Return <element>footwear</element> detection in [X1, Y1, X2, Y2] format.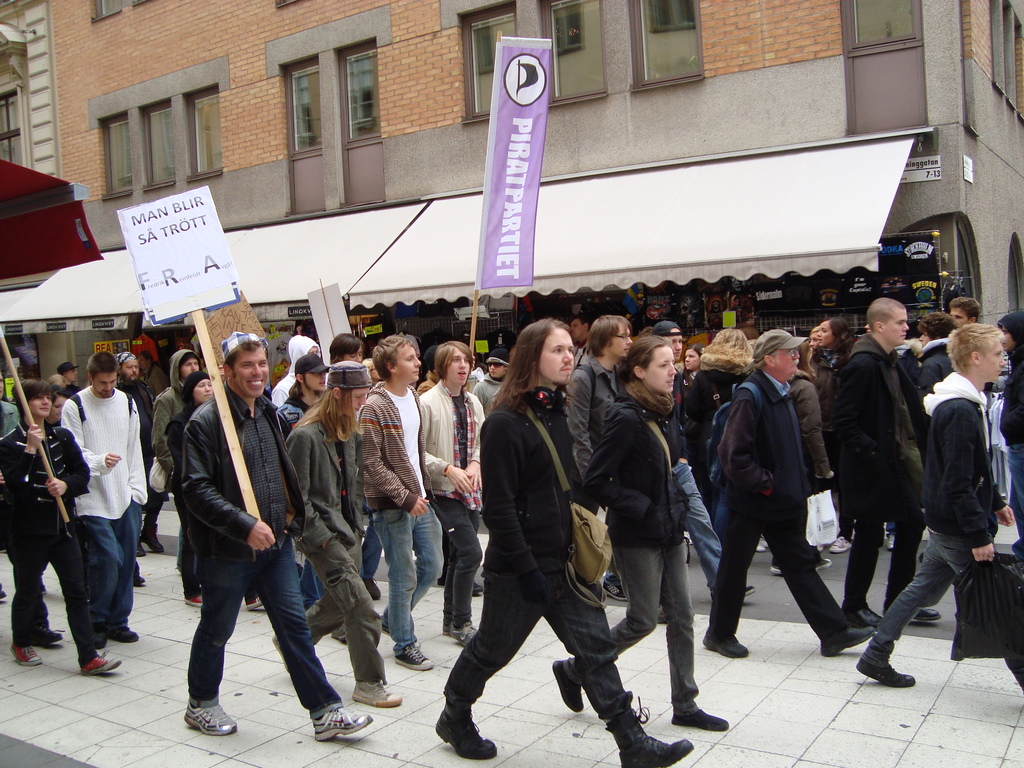
[180, 595, 202, 611].
